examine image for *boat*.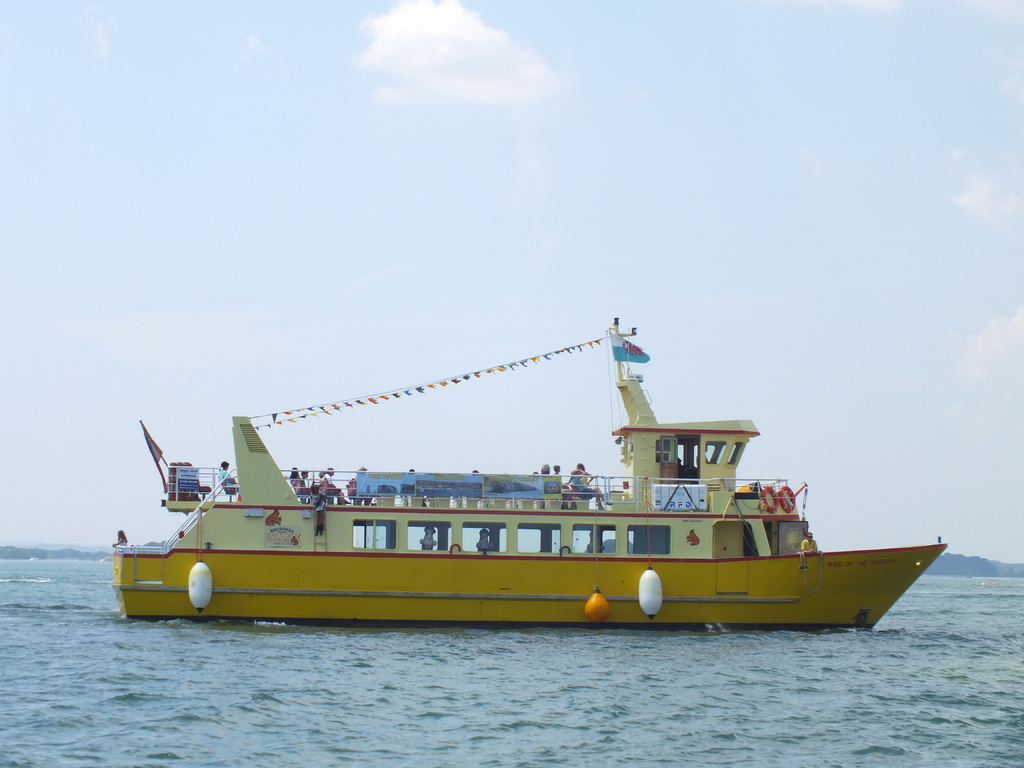
Examination result: 136,324,1023,635.
